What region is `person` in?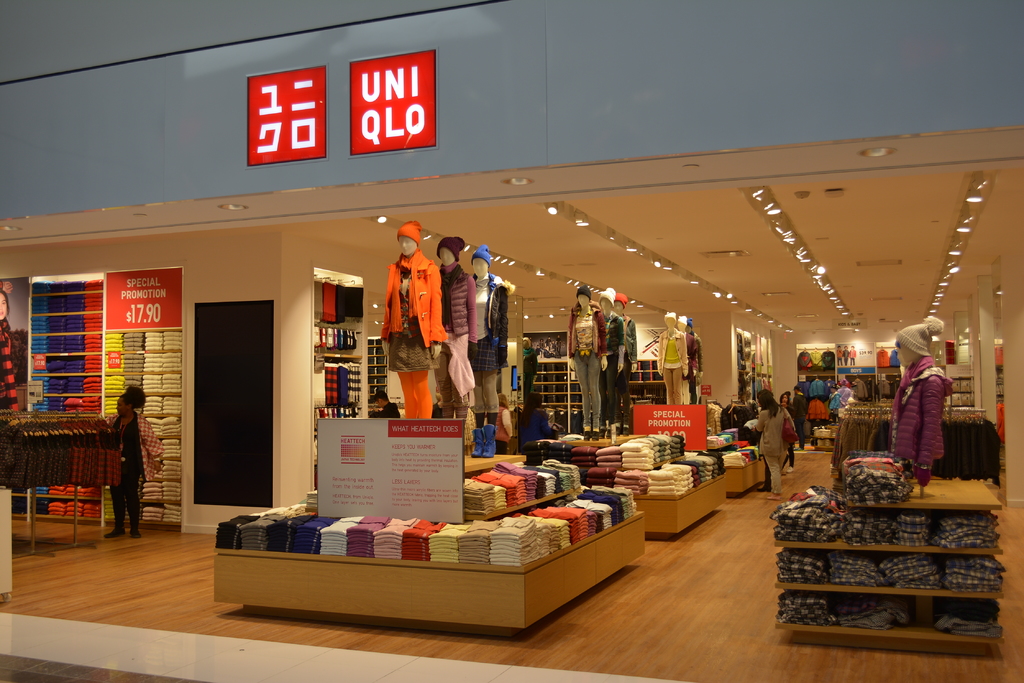
rect(657, 311, 687, 405).
